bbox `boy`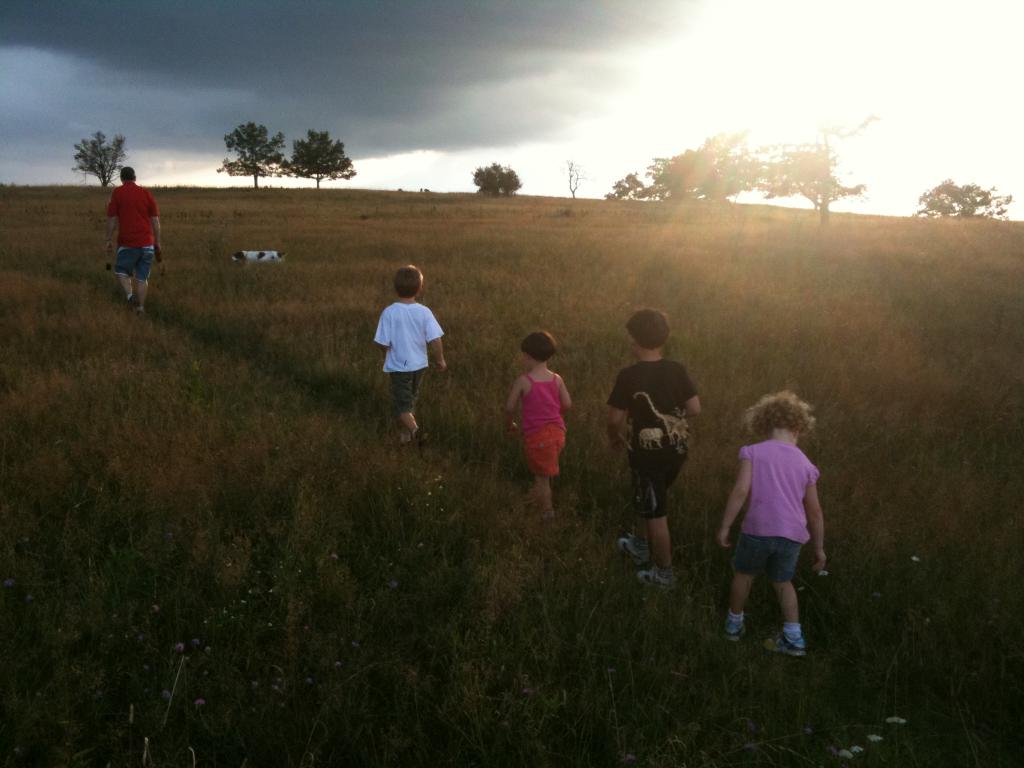
pyautogui.locateOnScreen(372, 266, 449, 442)
